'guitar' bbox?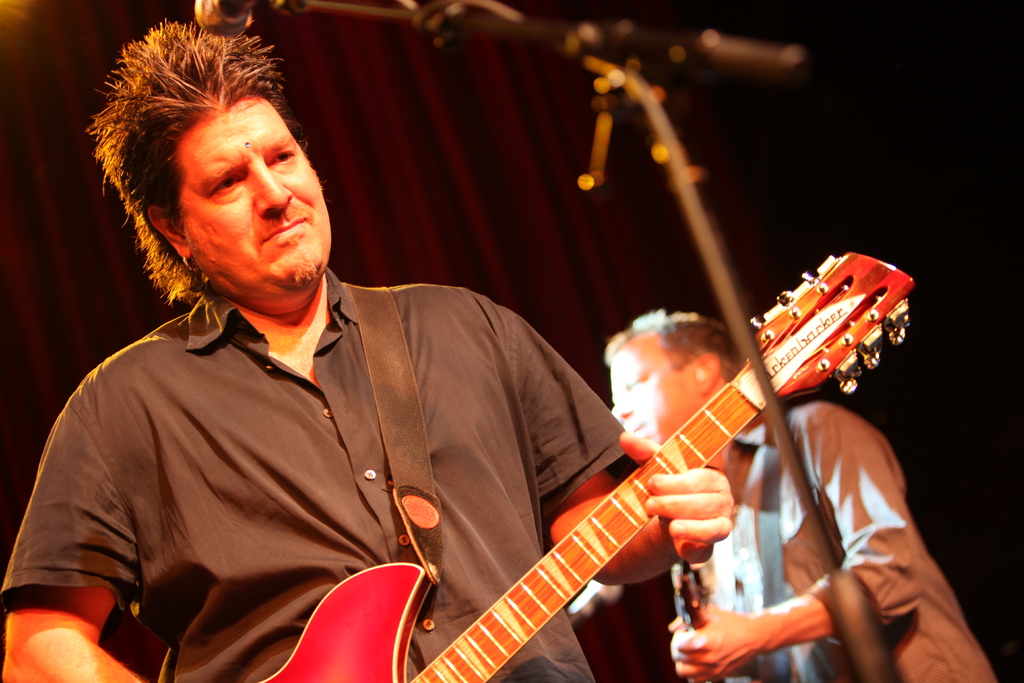
{"x1": 257, "y1": 259, "x2": 929, "y2": 682}
